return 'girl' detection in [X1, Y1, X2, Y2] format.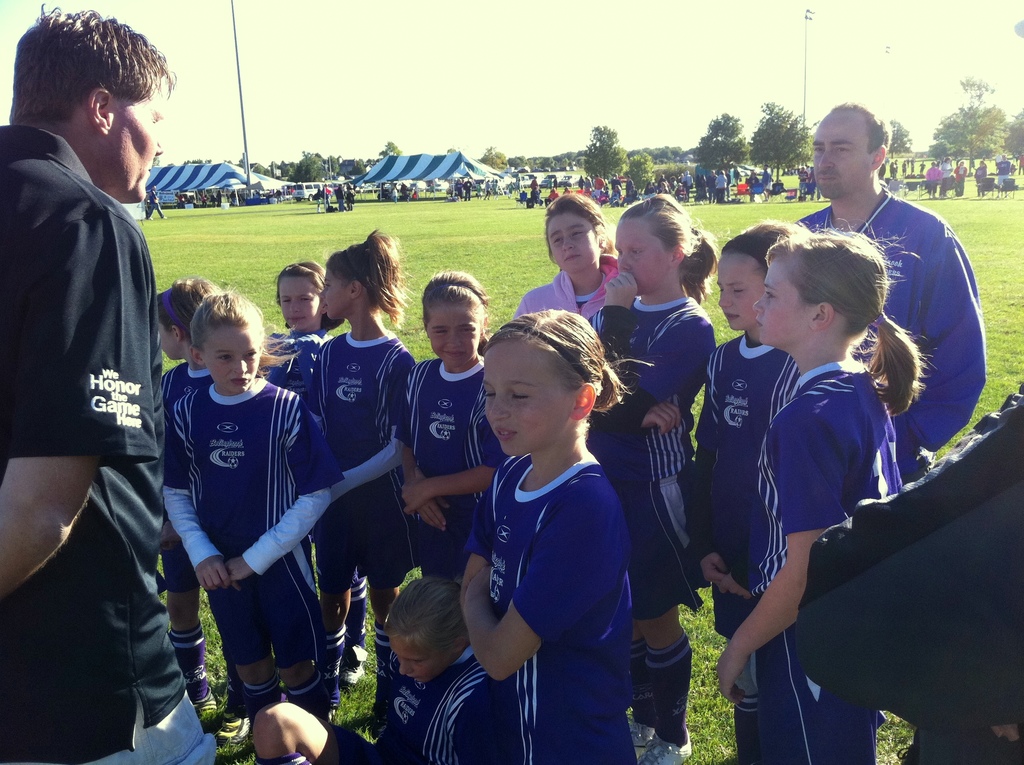
[162, 278, 304, 711].
